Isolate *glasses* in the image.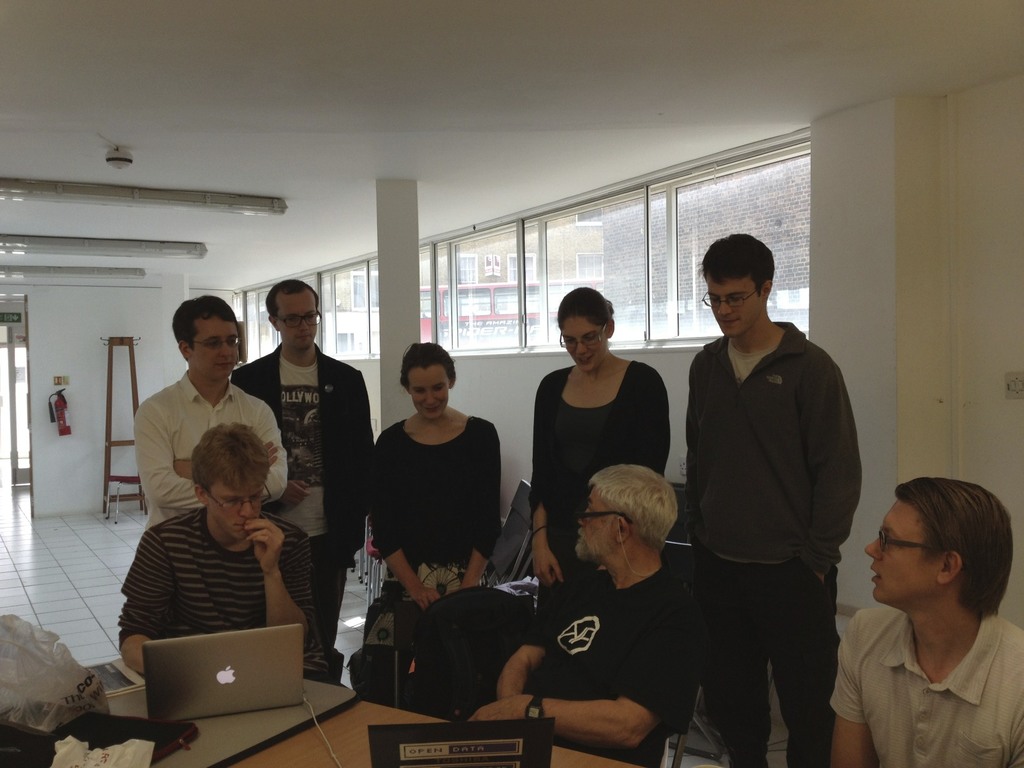
Isolated region: Rect(207, 484, 271, 515).
